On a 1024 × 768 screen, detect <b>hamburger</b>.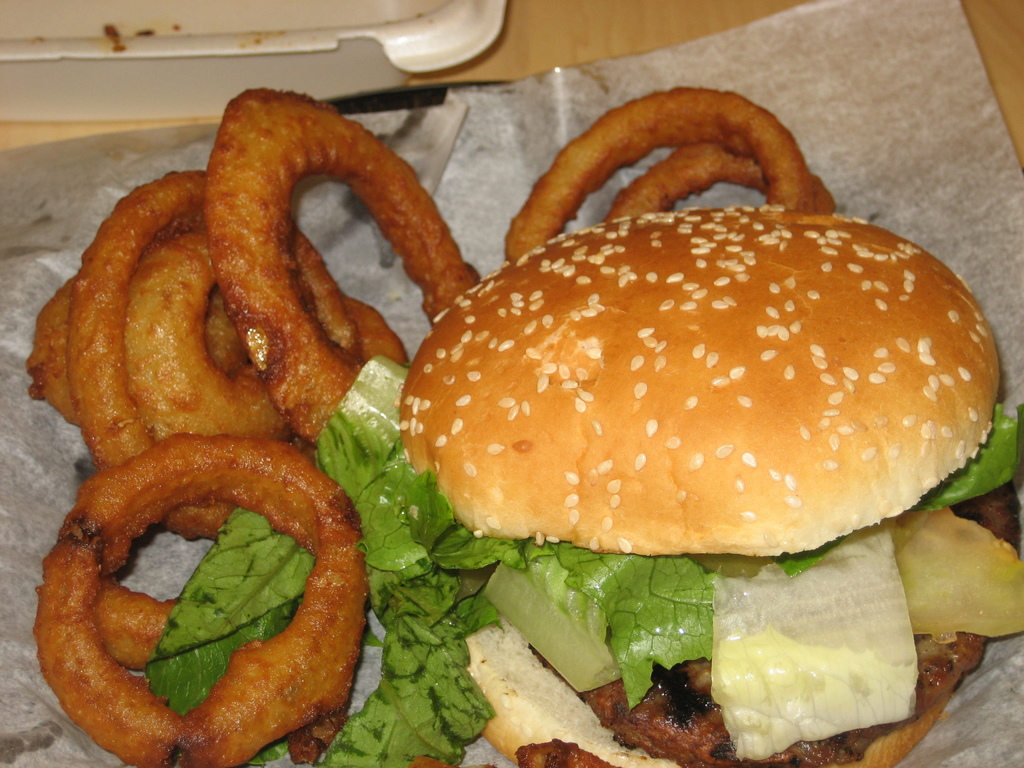
box(399, 206, 1023, 767).
